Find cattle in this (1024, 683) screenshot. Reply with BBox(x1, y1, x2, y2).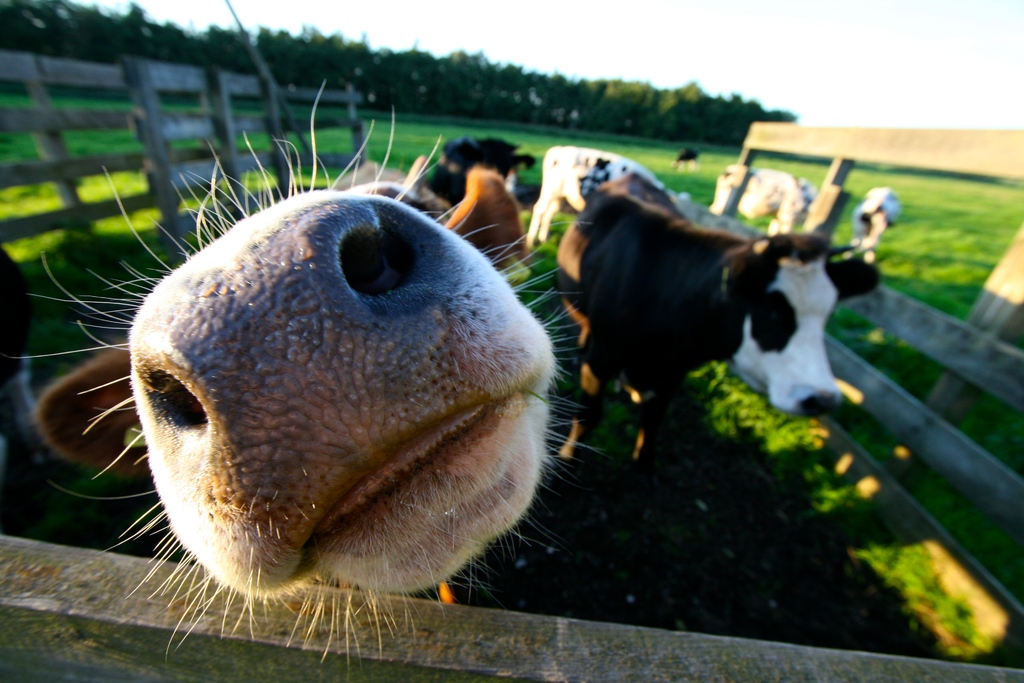
BBox(519, 144, 687, 243).
